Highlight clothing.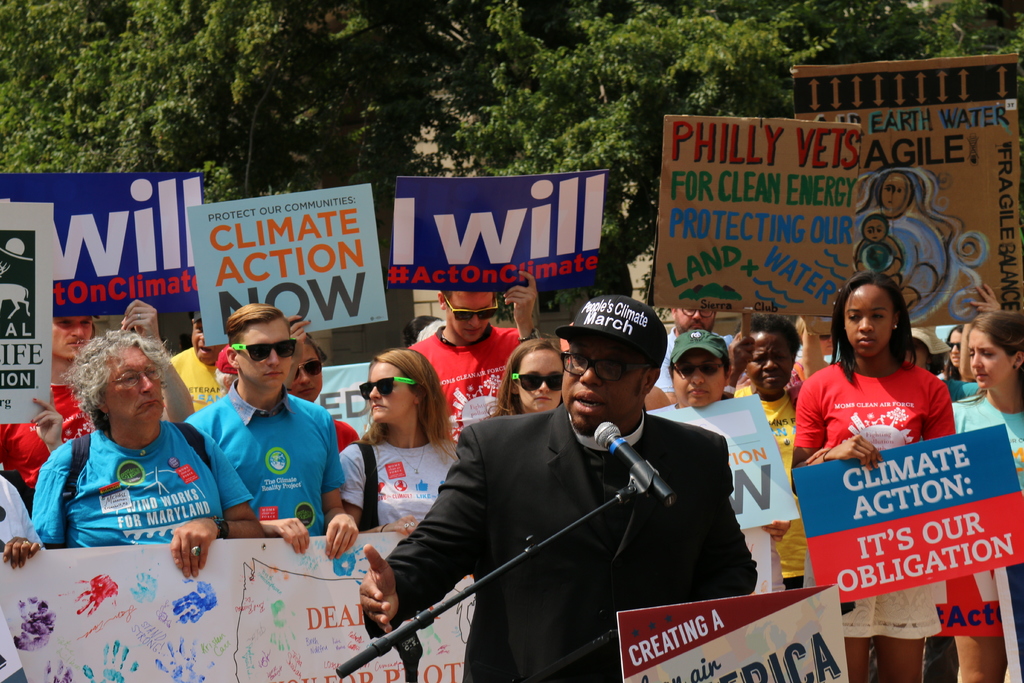
Highlighted region: left=189, top=375, right=341, bottom=536.
